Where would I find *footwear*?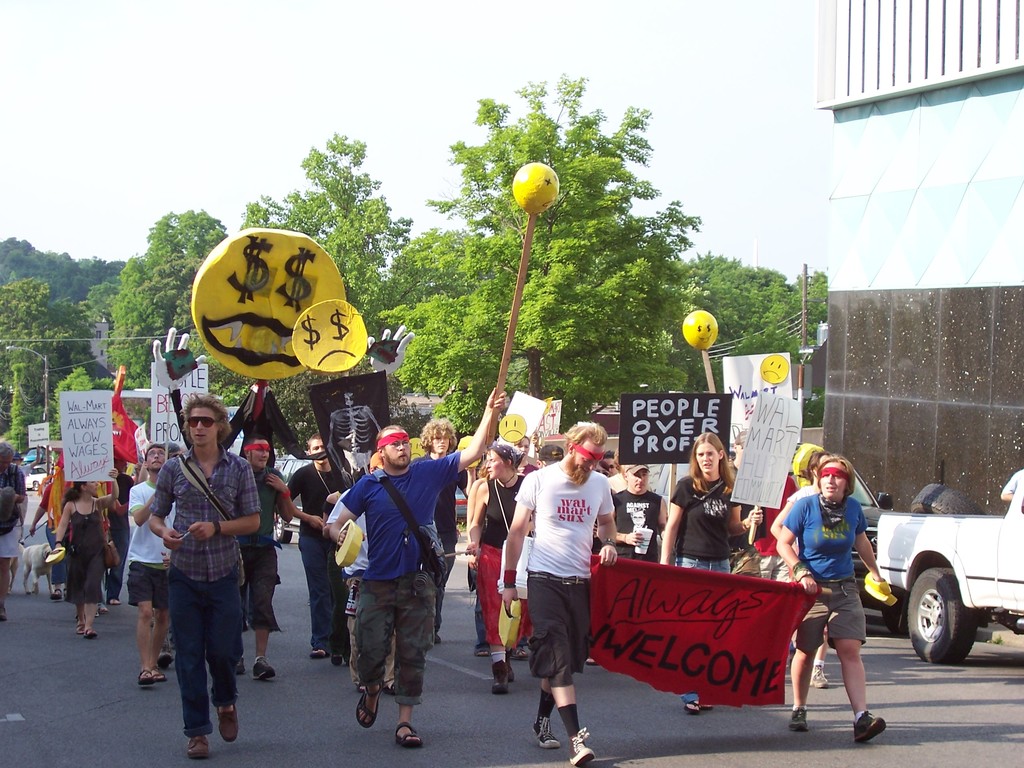
At <bbox>505, 643, 533, 662</bbox>.
